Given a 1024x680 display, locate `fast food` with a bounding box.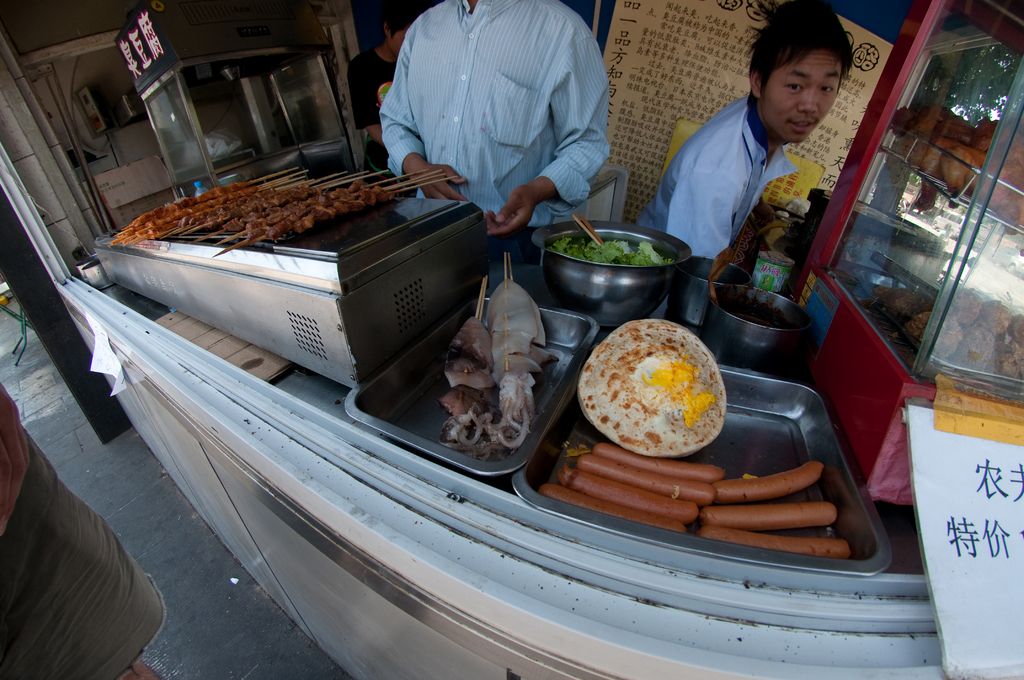
Located: (x1=698, y1=526, x2=850, y2=559).
